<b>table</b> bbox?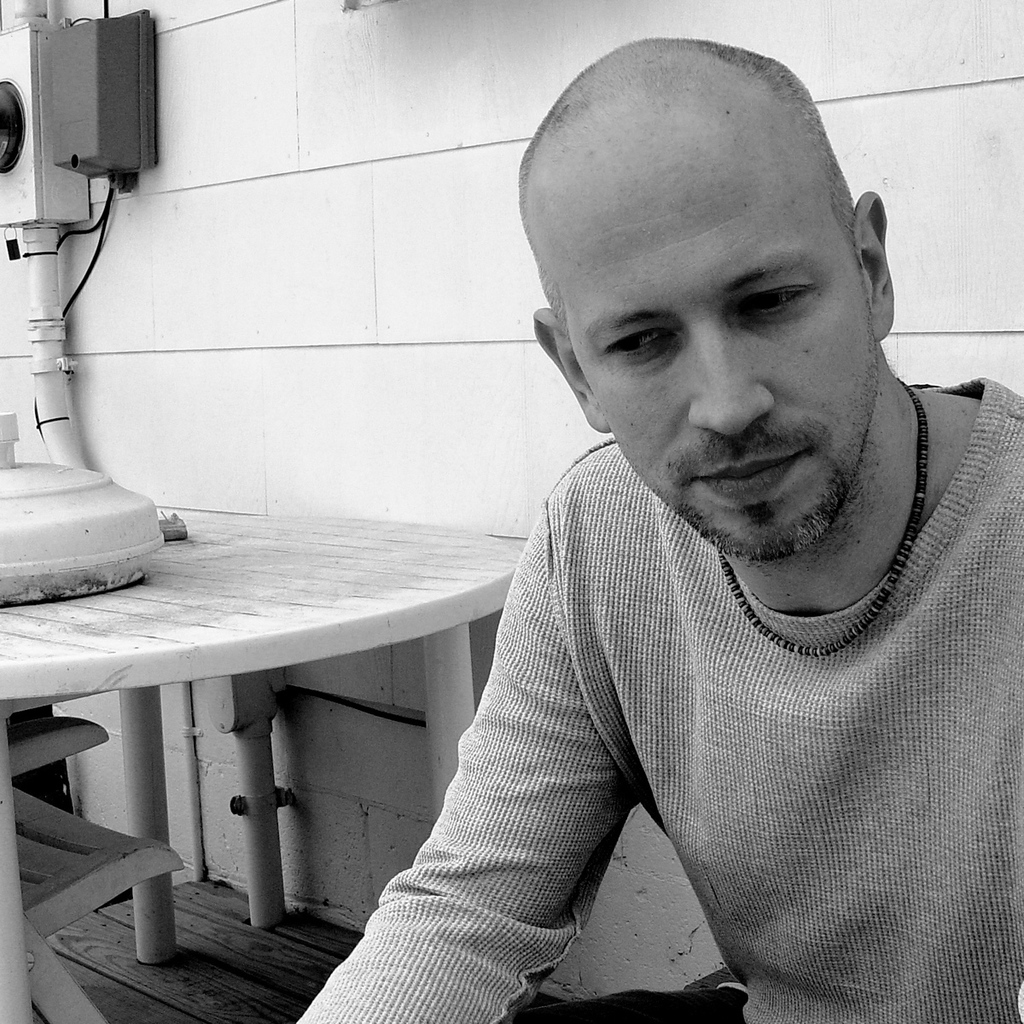
bbox(0, 498, 530, 1023)
